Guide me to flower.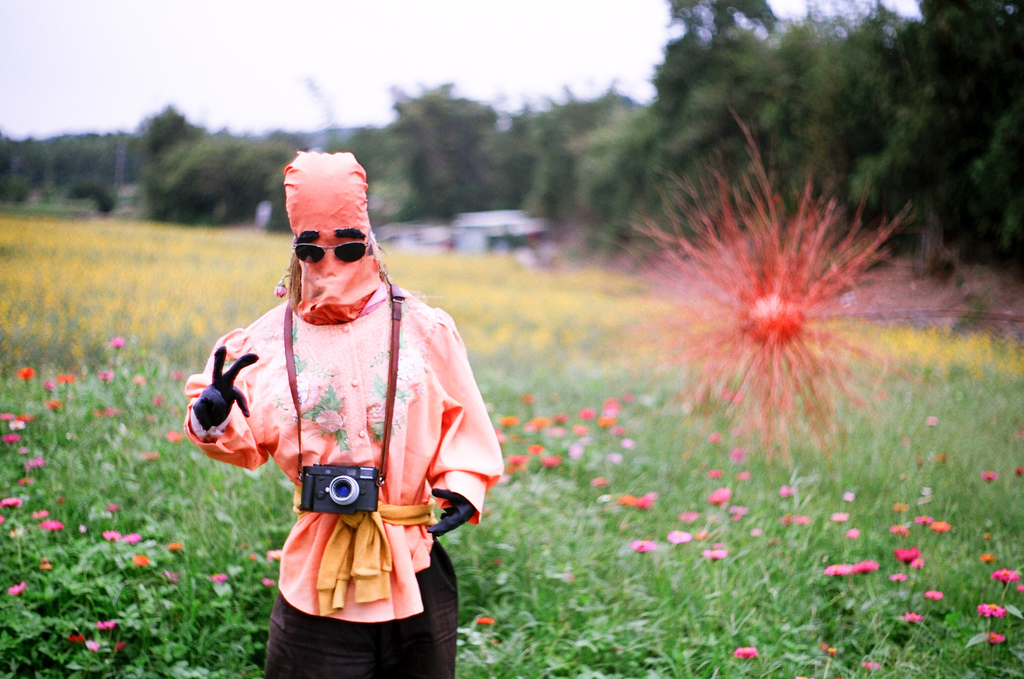
Guidance: Rect(678, 511, 702, 527).
